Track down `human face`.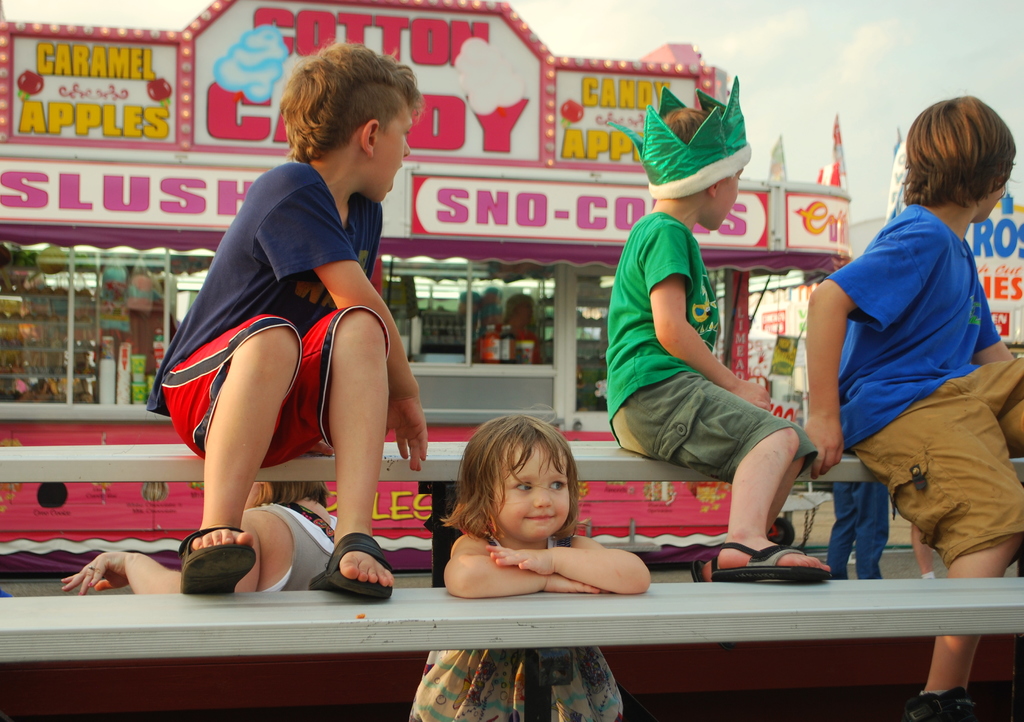
Tracked to <bbox>376, 109, 415, 201</bbox>.
